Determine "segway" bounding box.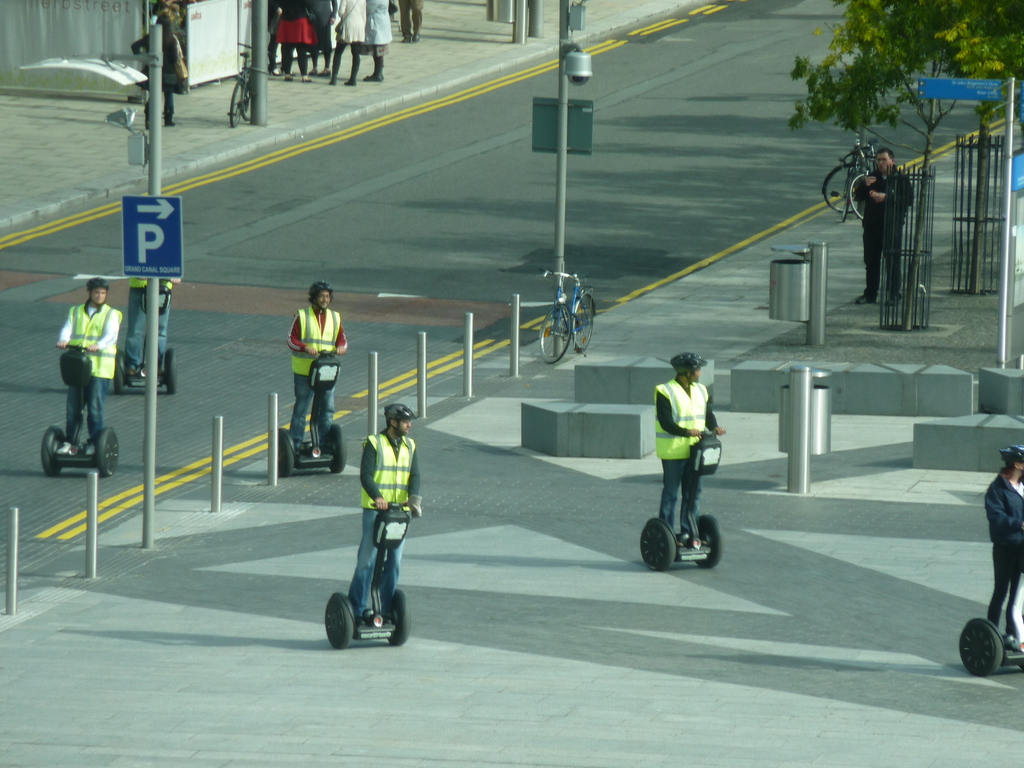
Determined: 321/504/409/646.
